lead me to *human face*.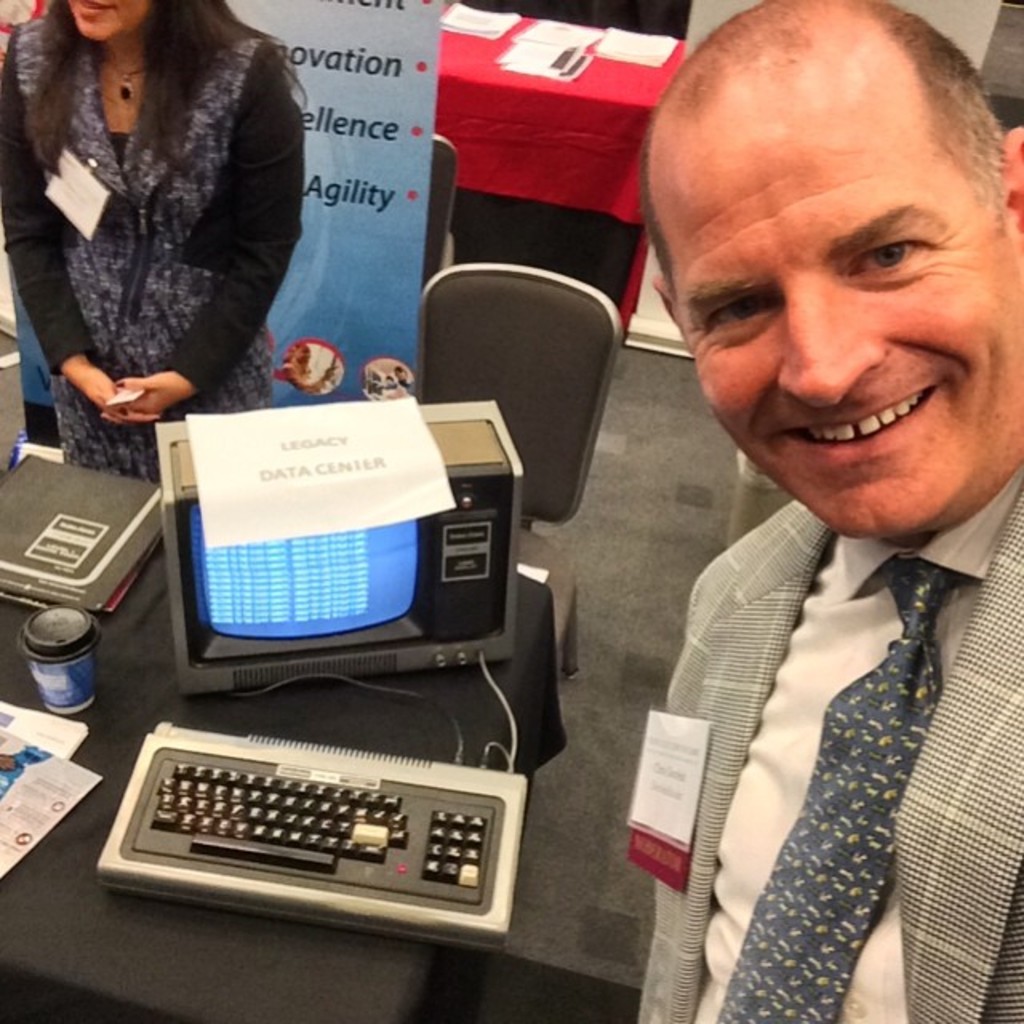
Lead to BBox(645, 59, 1022, 538).
